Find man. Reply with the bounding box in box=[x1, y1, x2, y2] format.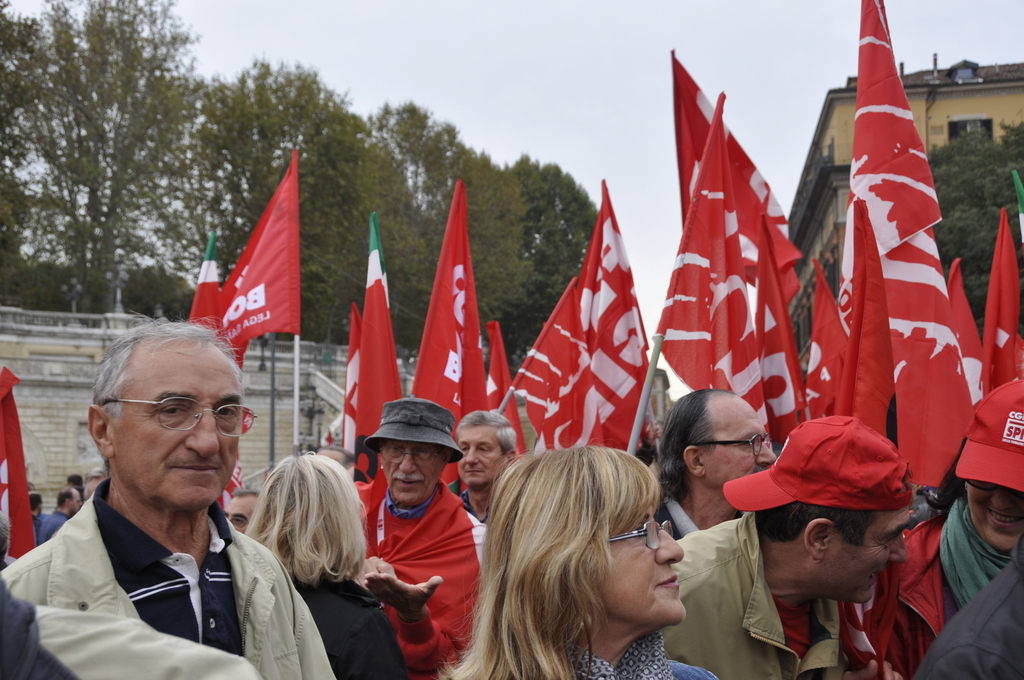
box=[18, 331, 332, 672].
